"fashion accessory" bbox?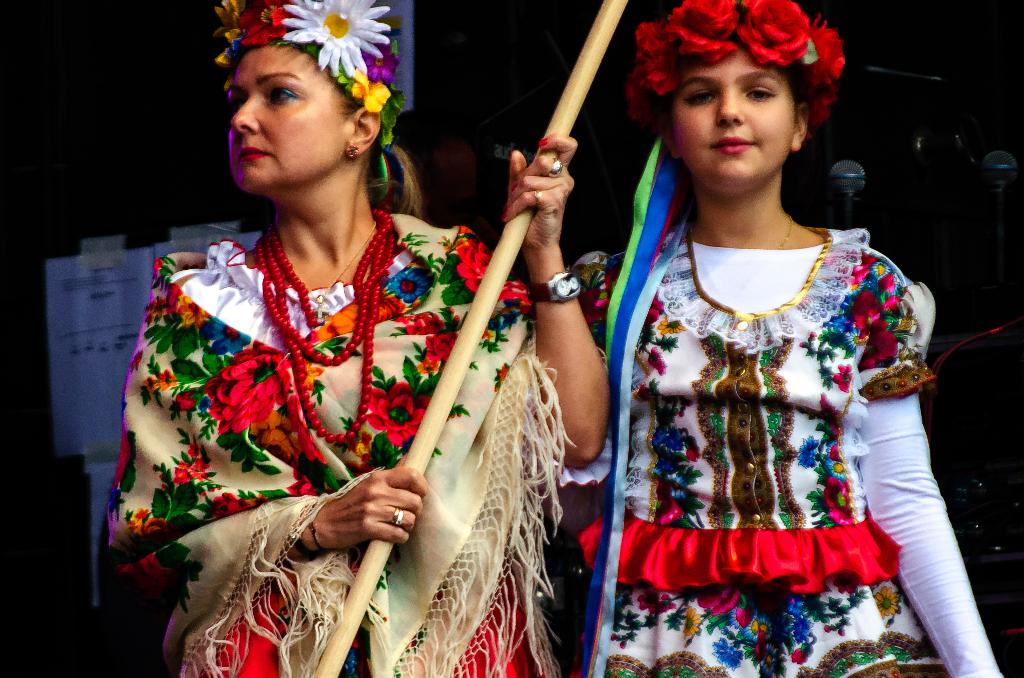
Rect(778, 213, 792, 252)
